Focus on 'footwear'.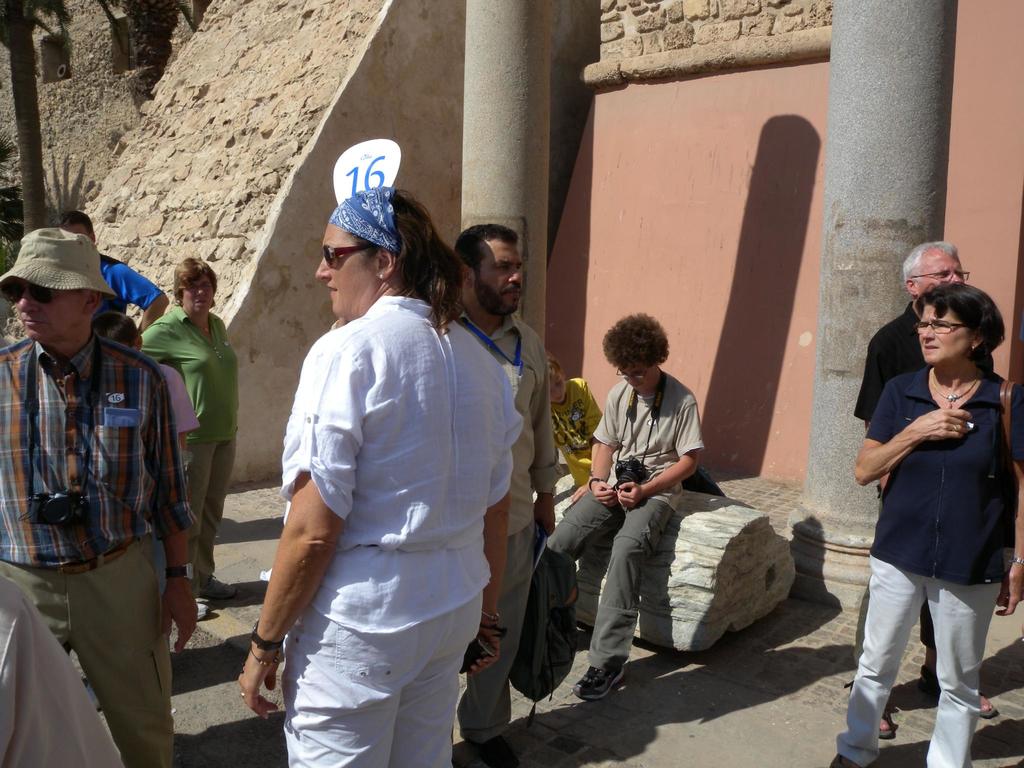
Focused at pyautogui.locateOnScreen(842, 675, 900, 740).
